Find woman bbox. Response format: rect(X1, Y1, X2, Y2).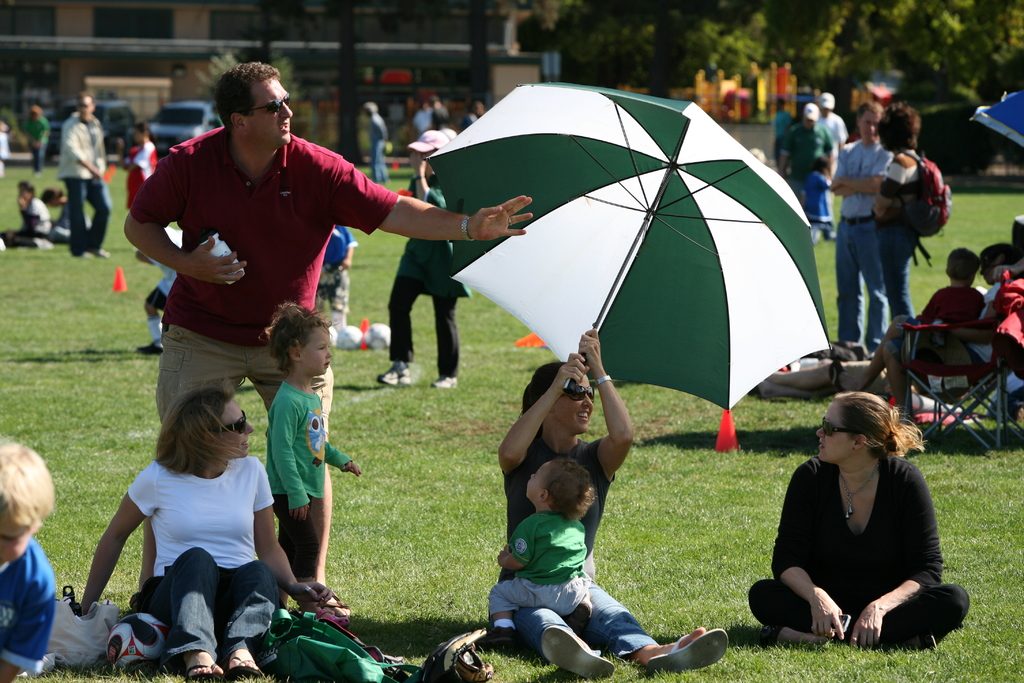
rect(78, 386, 336, 681).
